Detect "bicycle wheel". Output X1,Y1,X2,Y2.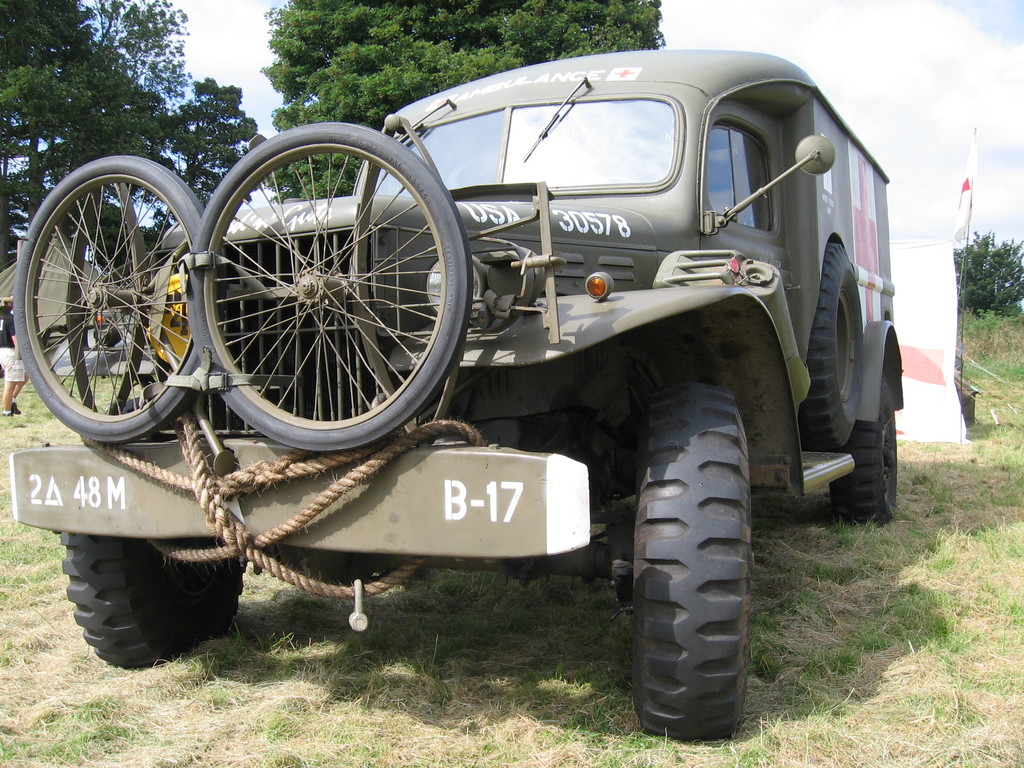
6,151,211,449.
